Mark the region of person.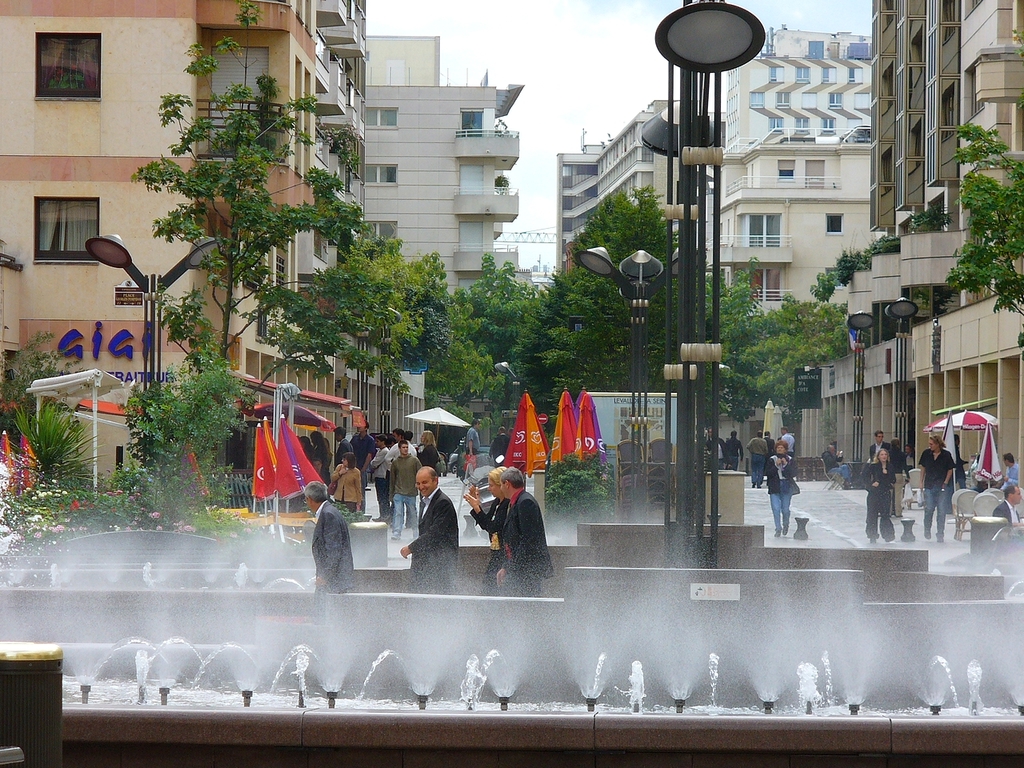
Region: locate(702, 429, 742, 469).
